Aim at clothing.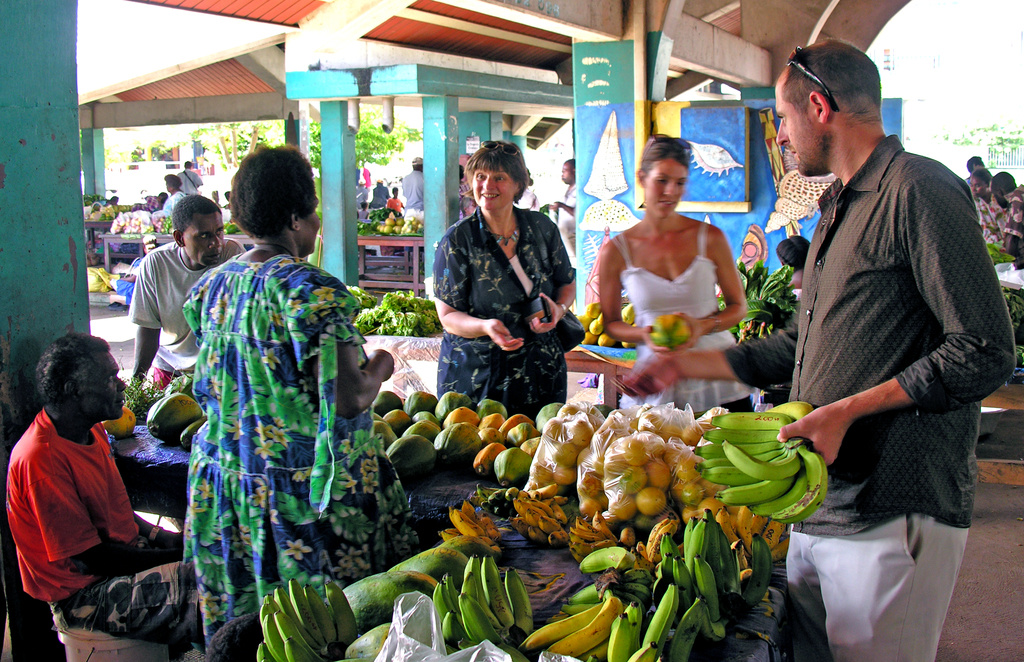
Aimed at [left=157, top=189, right=190, bottom=220].
